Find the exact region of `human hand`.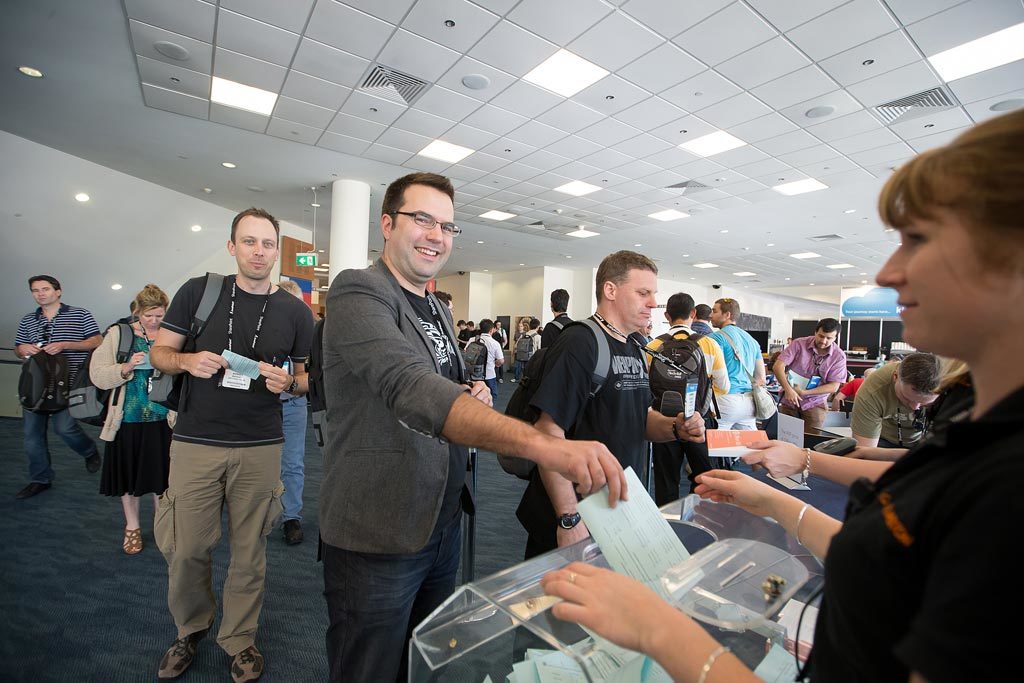
Exact region: l=675, t=411, r=708, b=446.
